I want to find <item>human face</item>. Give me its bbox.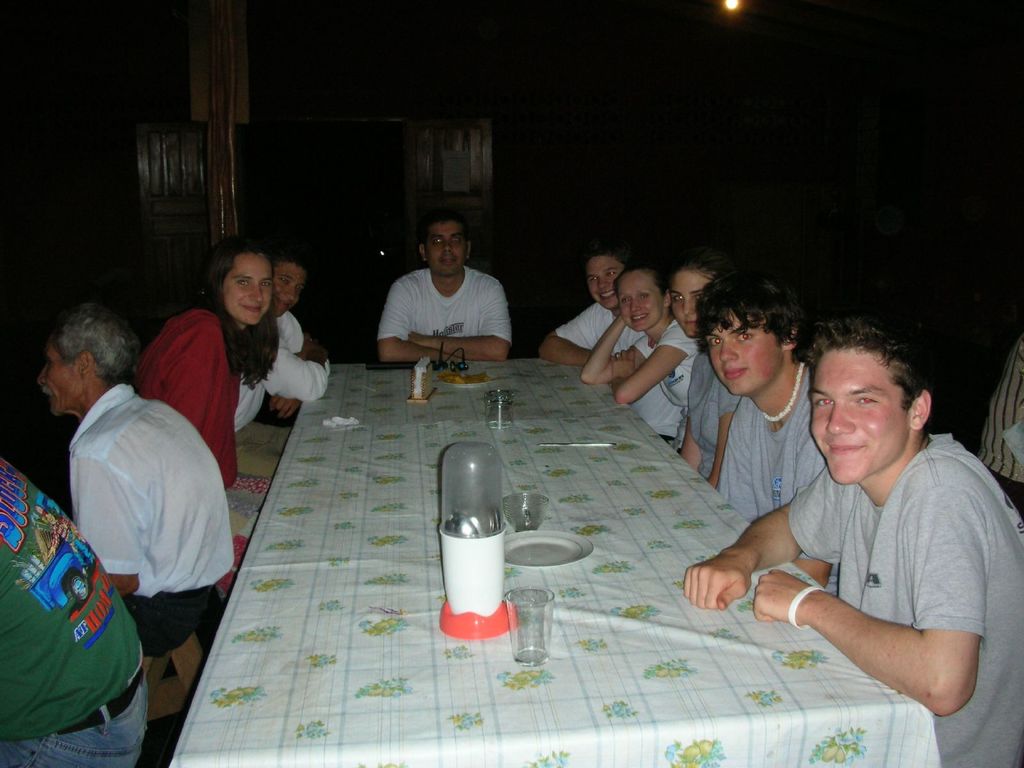
rect(223, 258, 272, 325).
